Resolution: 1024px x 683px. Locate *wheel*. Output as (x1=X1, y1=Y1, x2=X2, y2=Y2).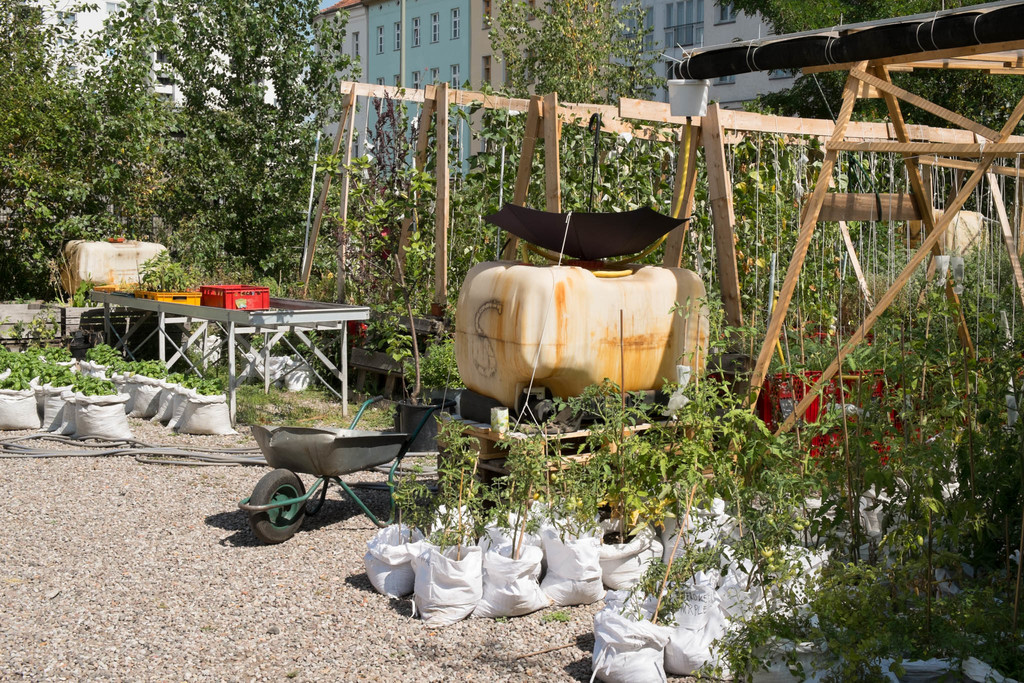
(x1=242, y1=480, x2=301, y2=541).
